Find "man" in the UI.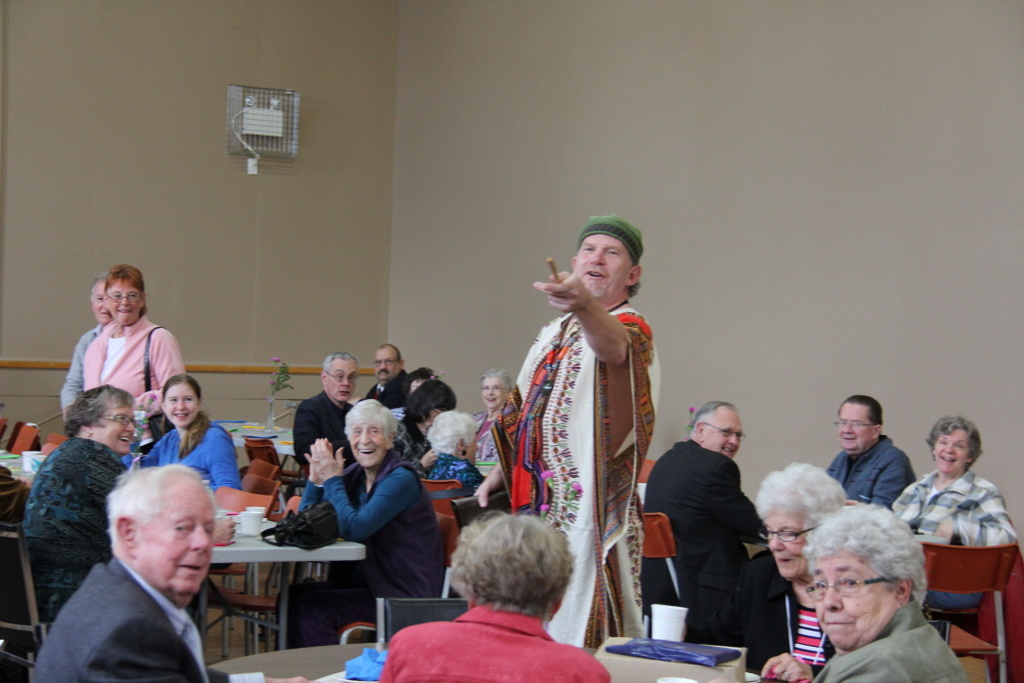
UI element at 823:393:917:509.
